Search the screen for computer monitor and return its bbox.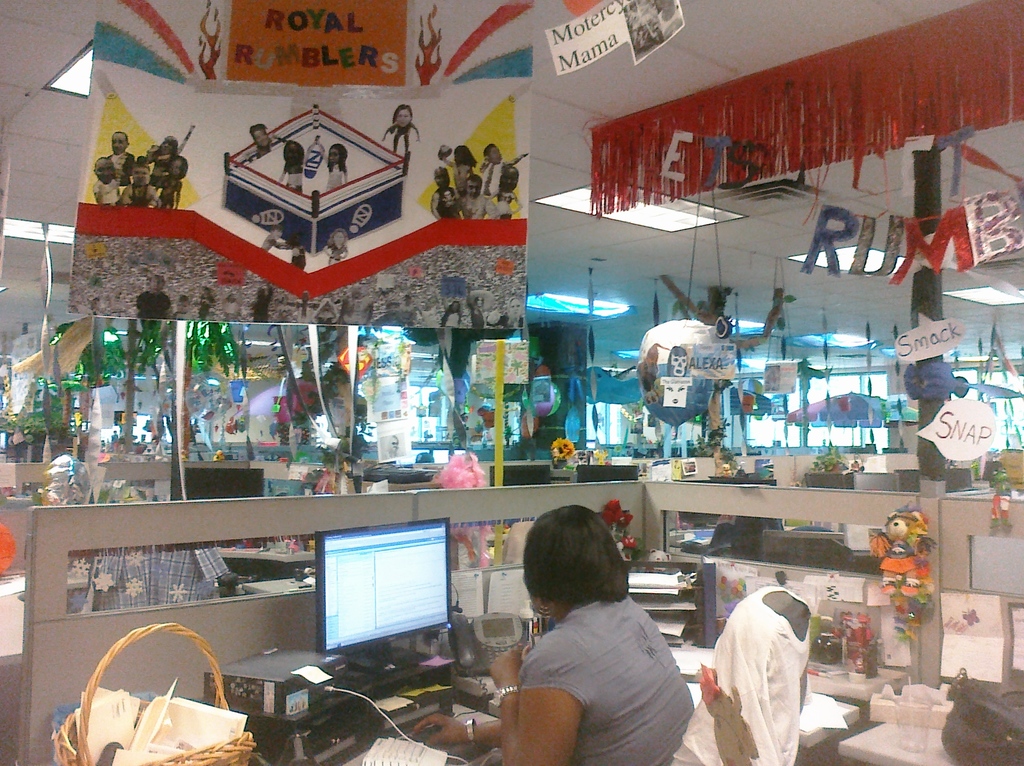
Found: locate(886, 463, 924, 497).
